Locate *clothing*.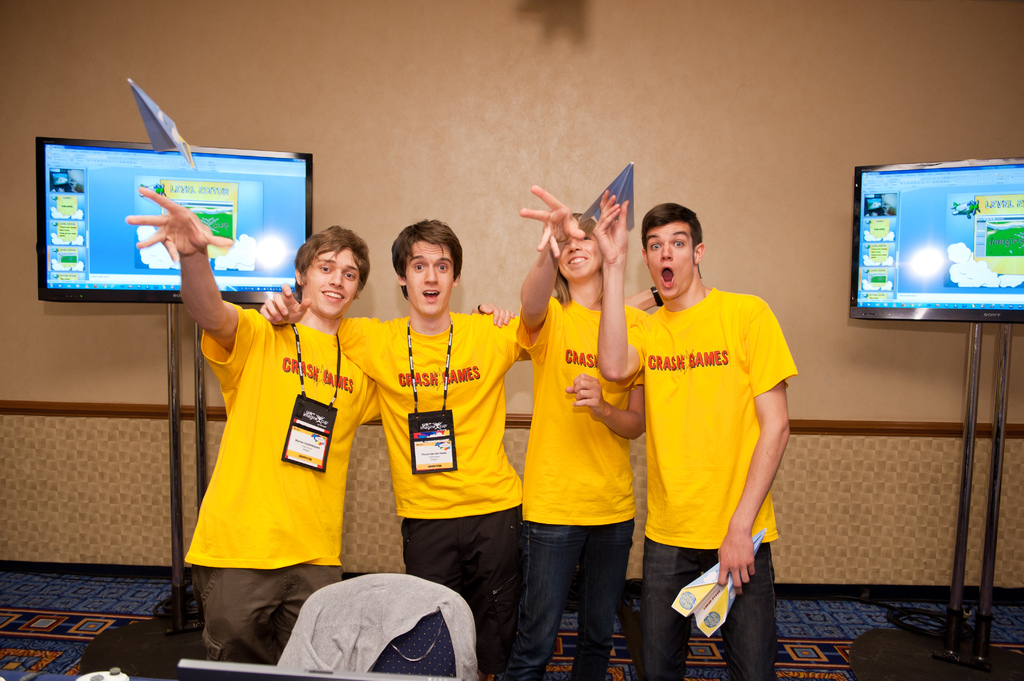
Bounding box: x1=174, y1=262, x2=365, y2=641.
